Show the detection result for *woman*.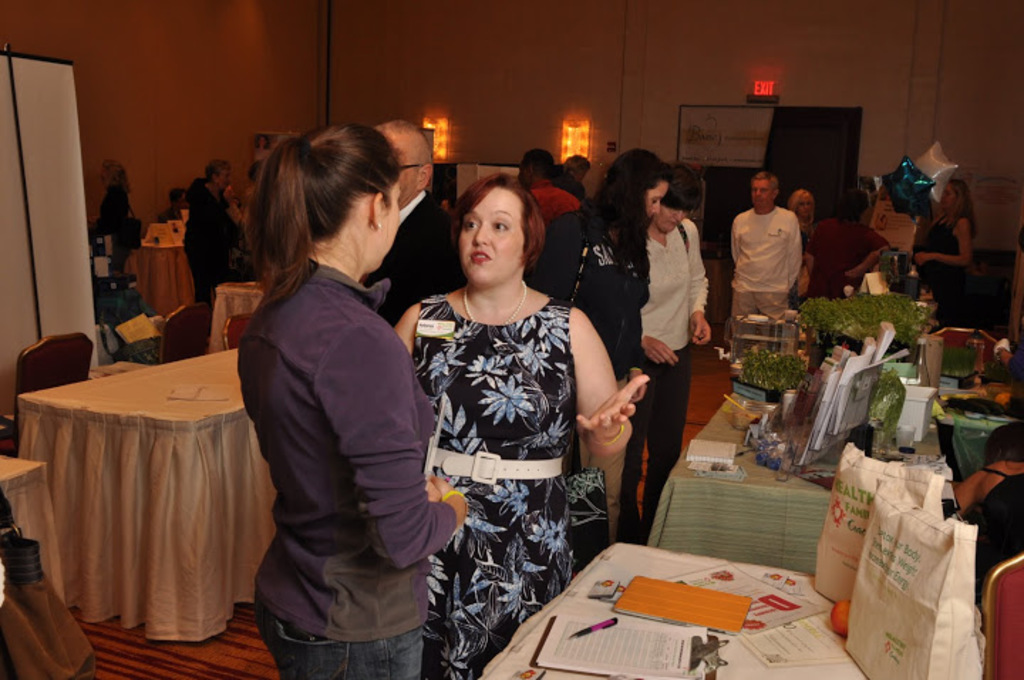
{"x1": 528, "y1": 148, "x2": 664, "y2": 545}.
